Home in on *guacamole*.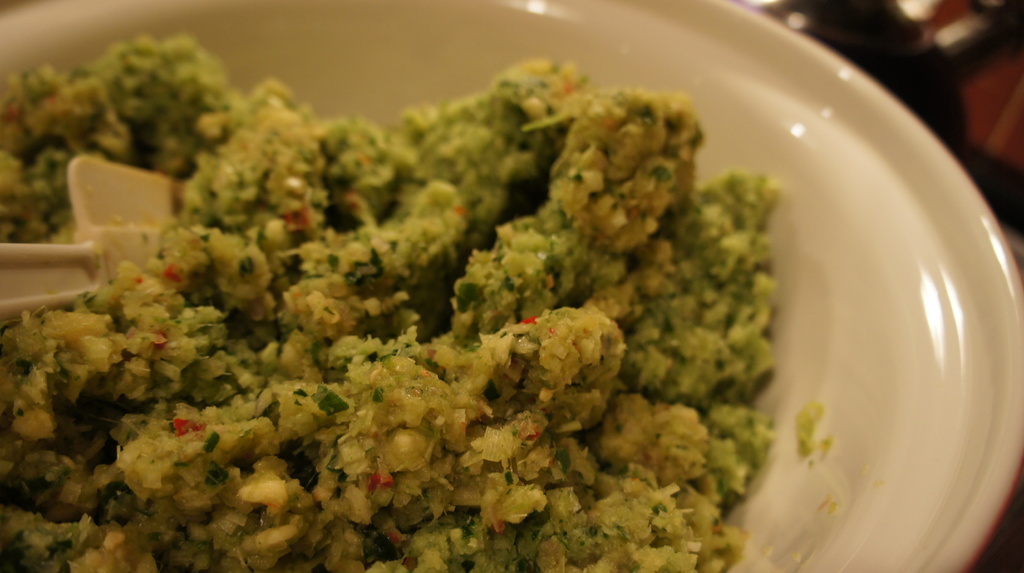
Homed in at 0/25/792/572.
